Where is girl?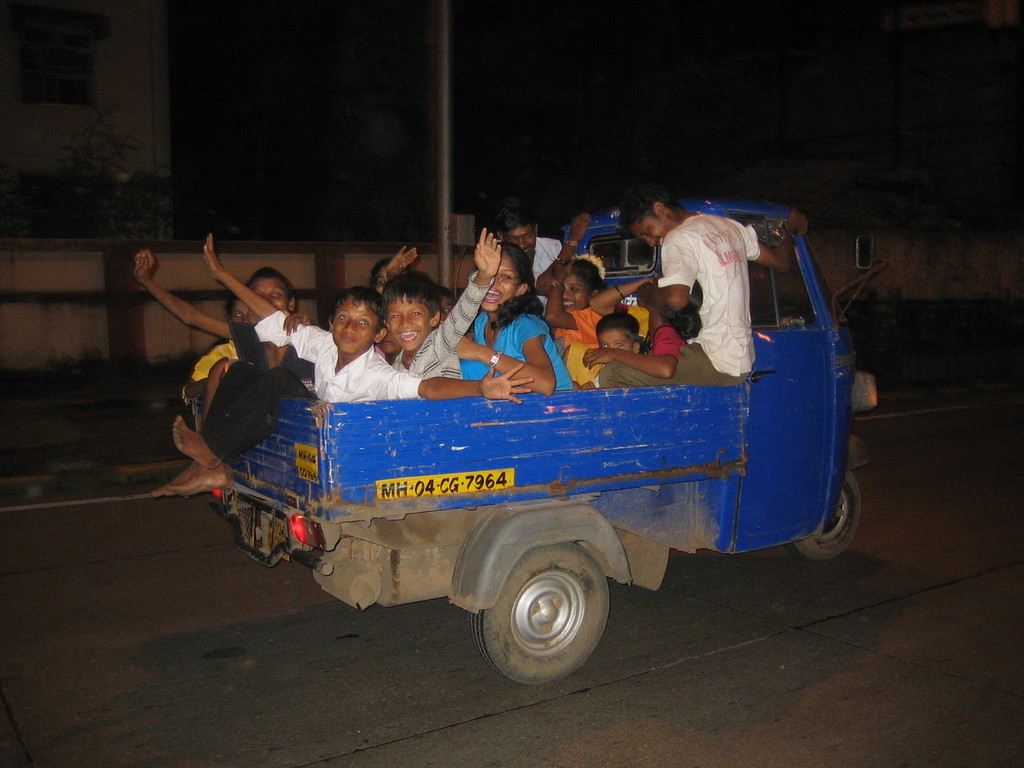
detection(451, 244, 575, 396).
